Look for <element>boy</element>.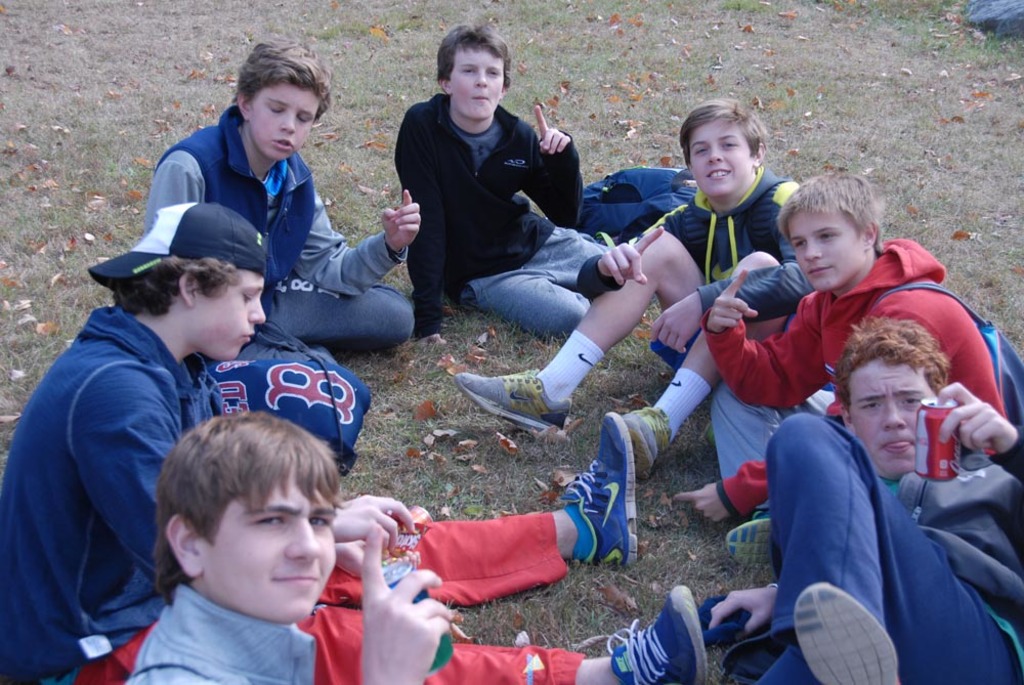
Found: rect(0, 200, 715, 684).
